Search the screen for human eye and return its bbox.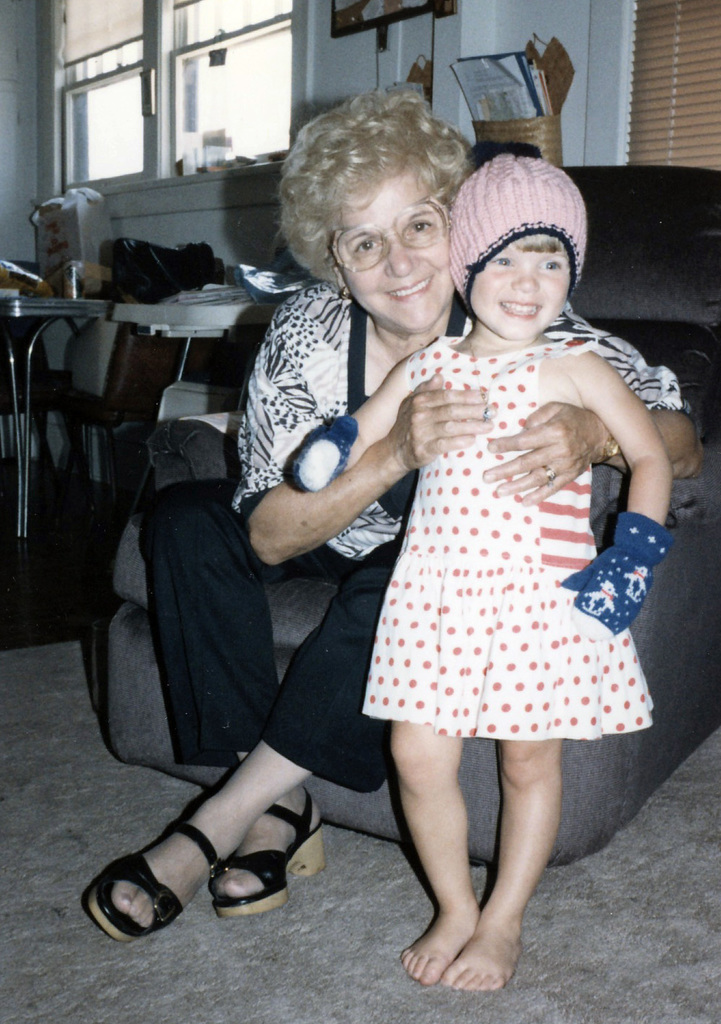
Found: (405,216,435,237).
